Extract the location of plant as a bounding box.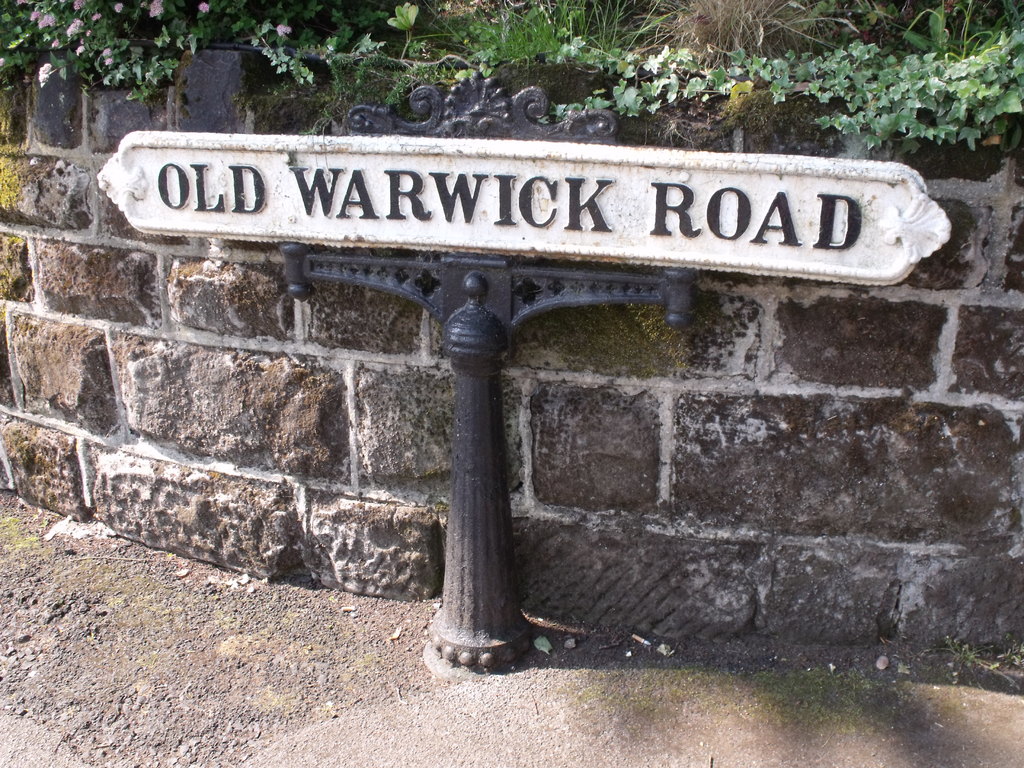
{"left": 775, "top": 37, "right": 1023, "bottom": 157}.
